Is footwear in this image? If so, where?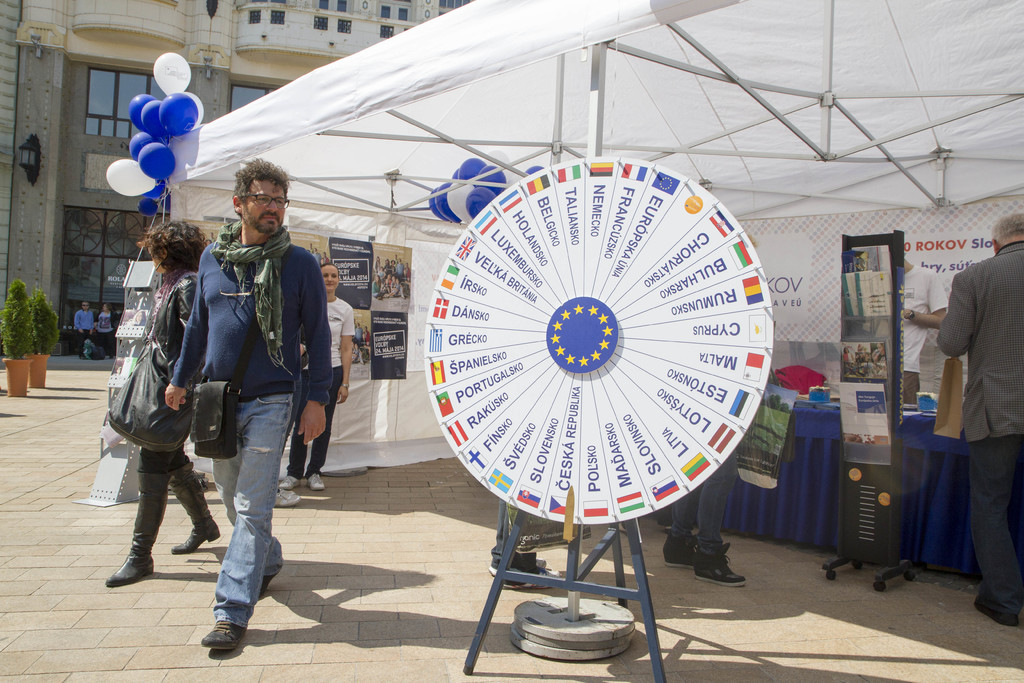
Yes, at 305,475,324,492.
